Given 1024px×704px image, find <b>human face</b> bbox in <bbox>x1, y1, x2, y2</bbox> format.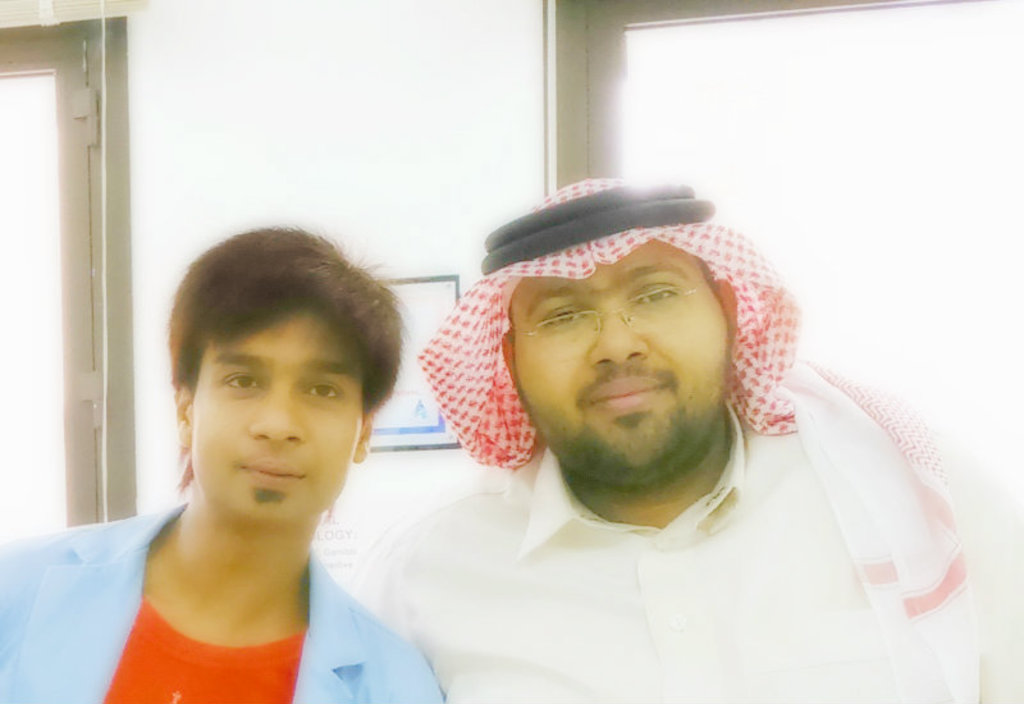
<bbox>183, 303, 367, 529</bbox>.
